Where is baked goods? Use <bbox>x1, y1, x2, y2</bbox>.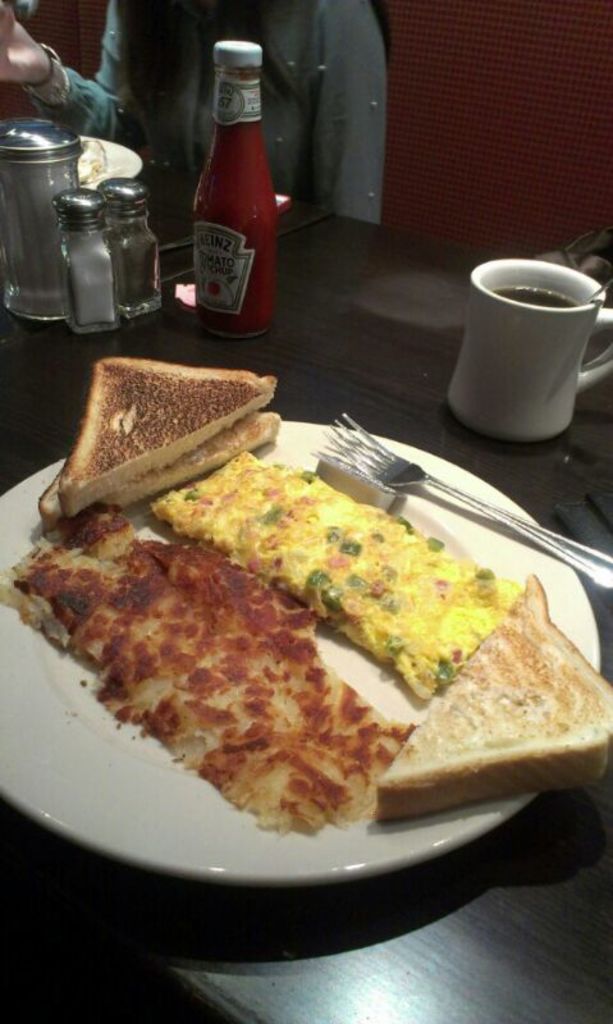
<bbox>38, 352, 284, 517</bbox>.
